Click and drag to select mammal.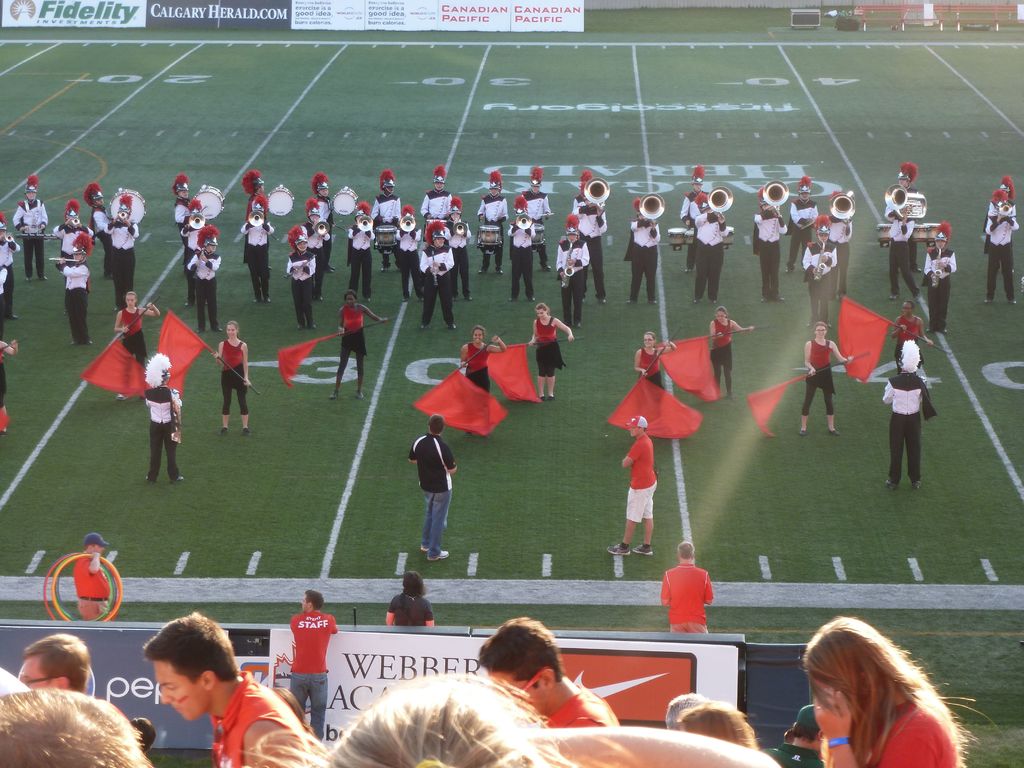
Selection: box(673, 700, 762, 755).
